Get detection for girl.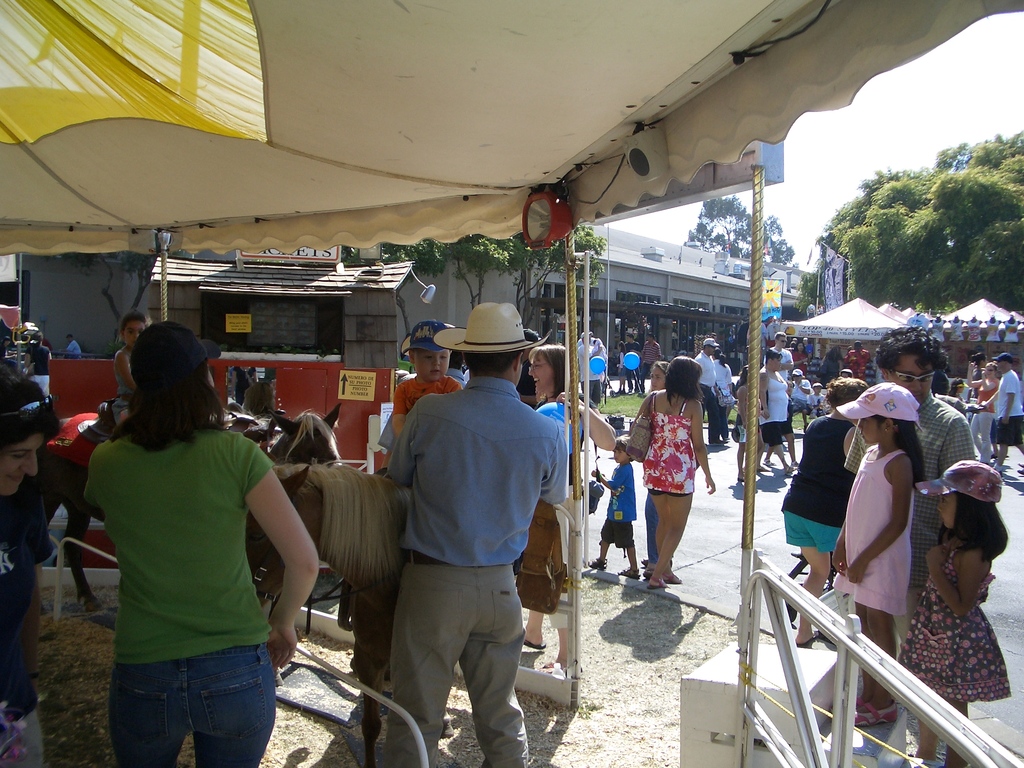
Detection: locate(113, 301, 155, 428).
